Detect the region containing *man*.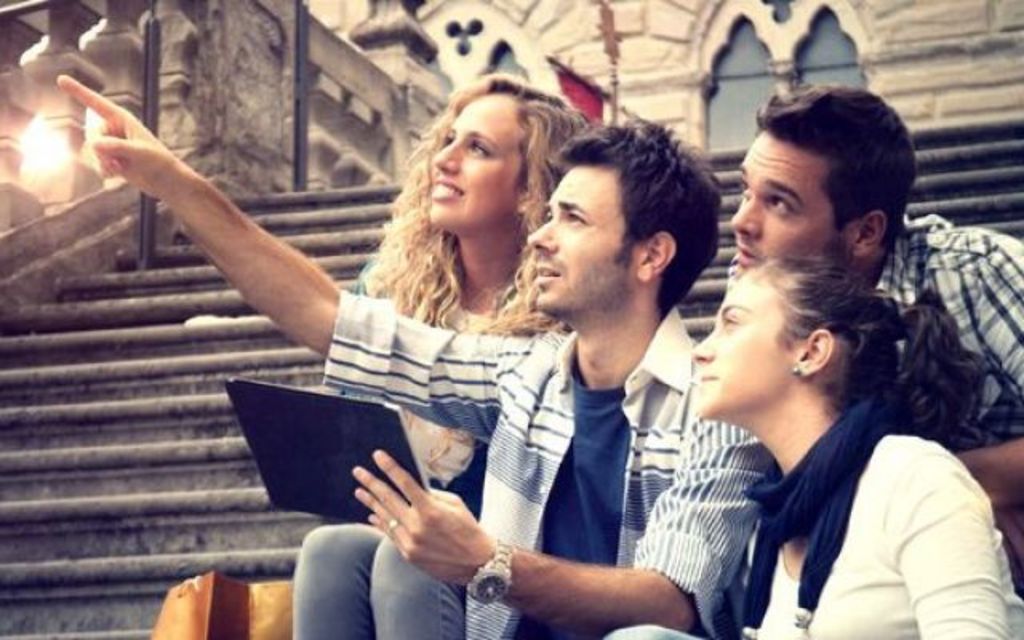
pyautogui.locateOnScreen(54, 75, 770, 638).
